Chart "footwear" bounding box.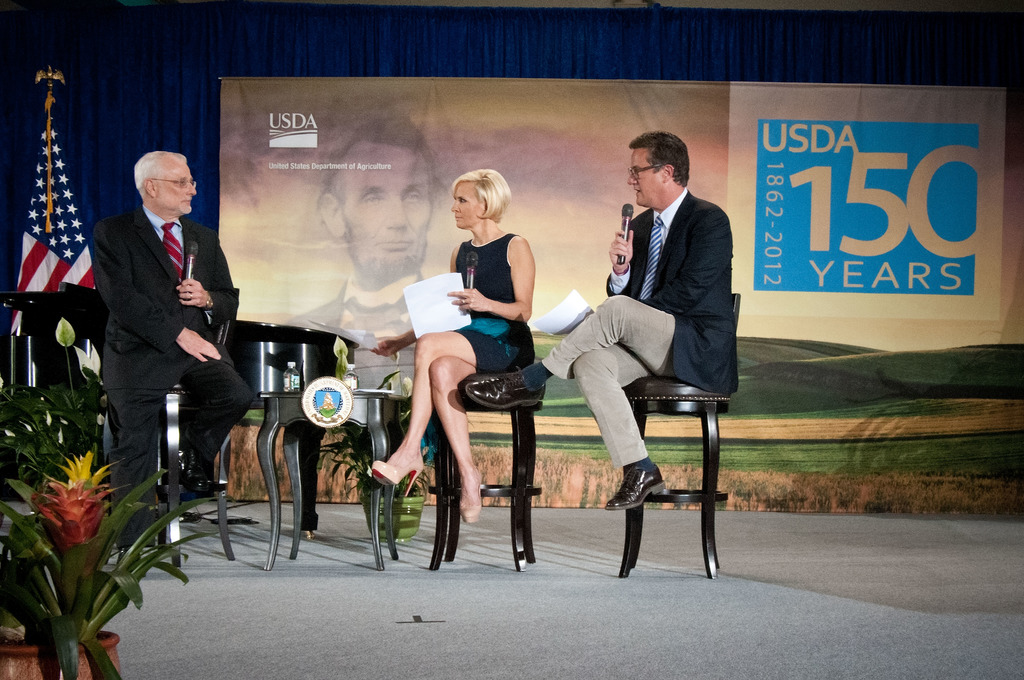
Charted: {"left": 458, "top": 365, "right": 543, "bottom": 409}.
